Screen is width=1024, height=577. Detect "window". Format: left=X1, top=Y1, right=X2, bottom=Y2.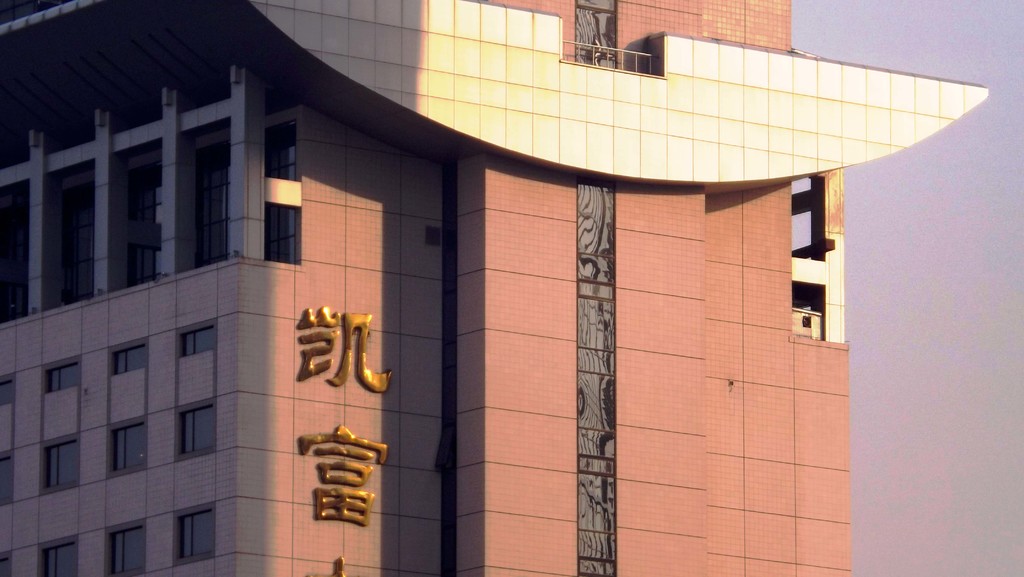
left=108, top=526, right=146, bottom=572.
